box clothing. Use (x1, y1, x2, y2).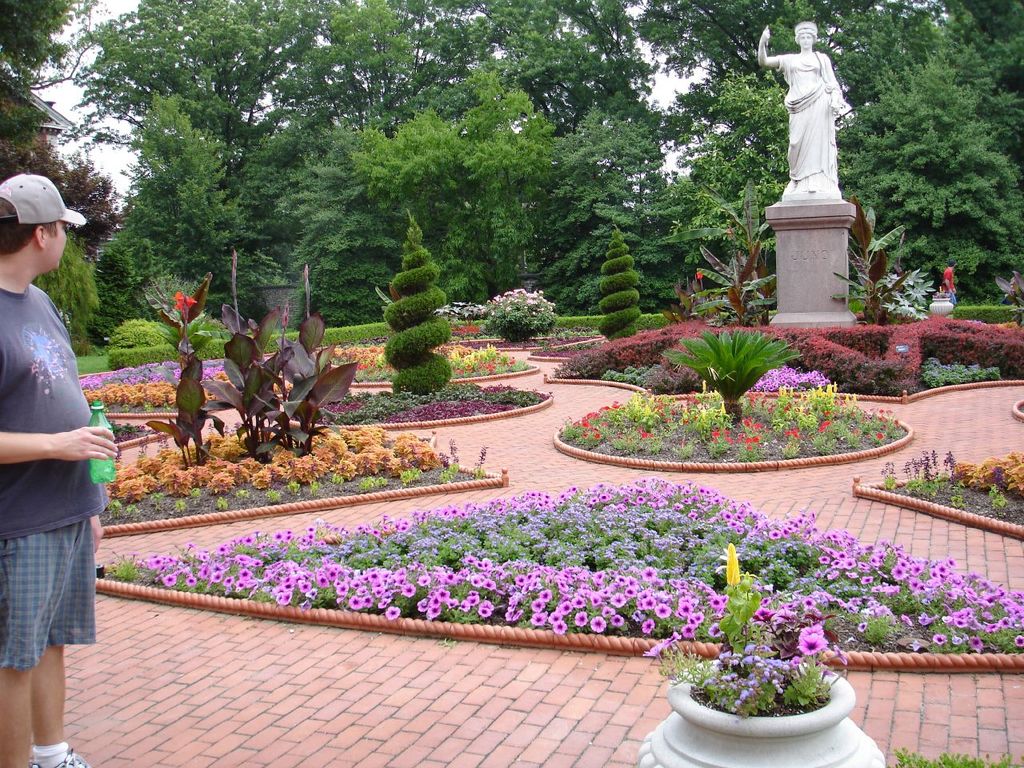
(0, 512, 106, 668).
